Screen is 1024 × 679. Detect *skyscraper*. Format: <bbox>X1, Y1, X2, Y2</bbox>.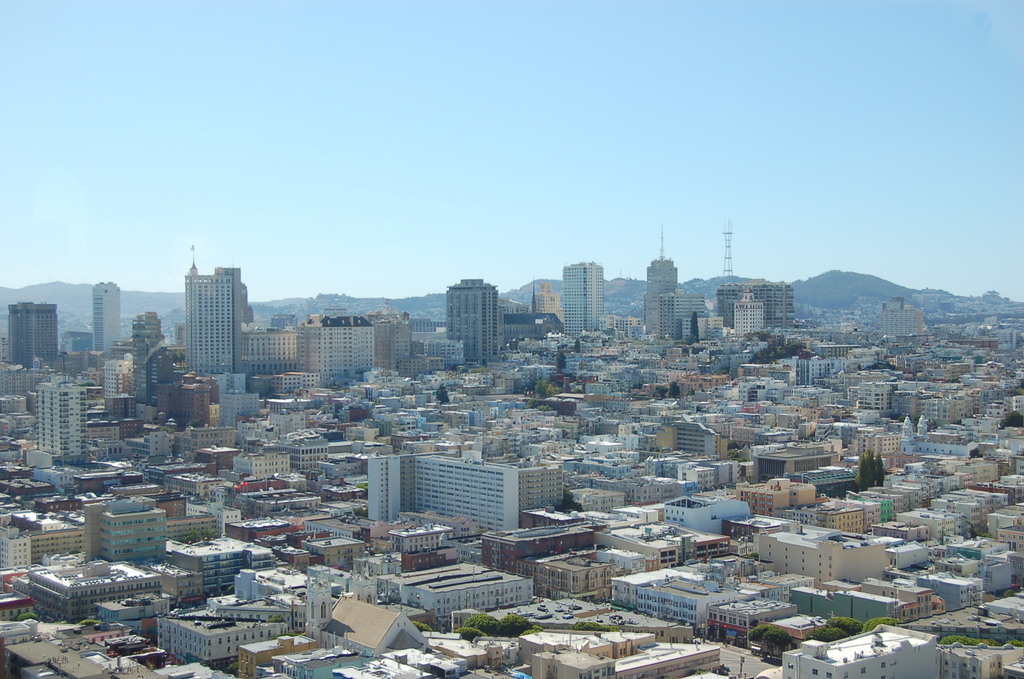
<bbox>445, 280, 497, 366</bbox>.
